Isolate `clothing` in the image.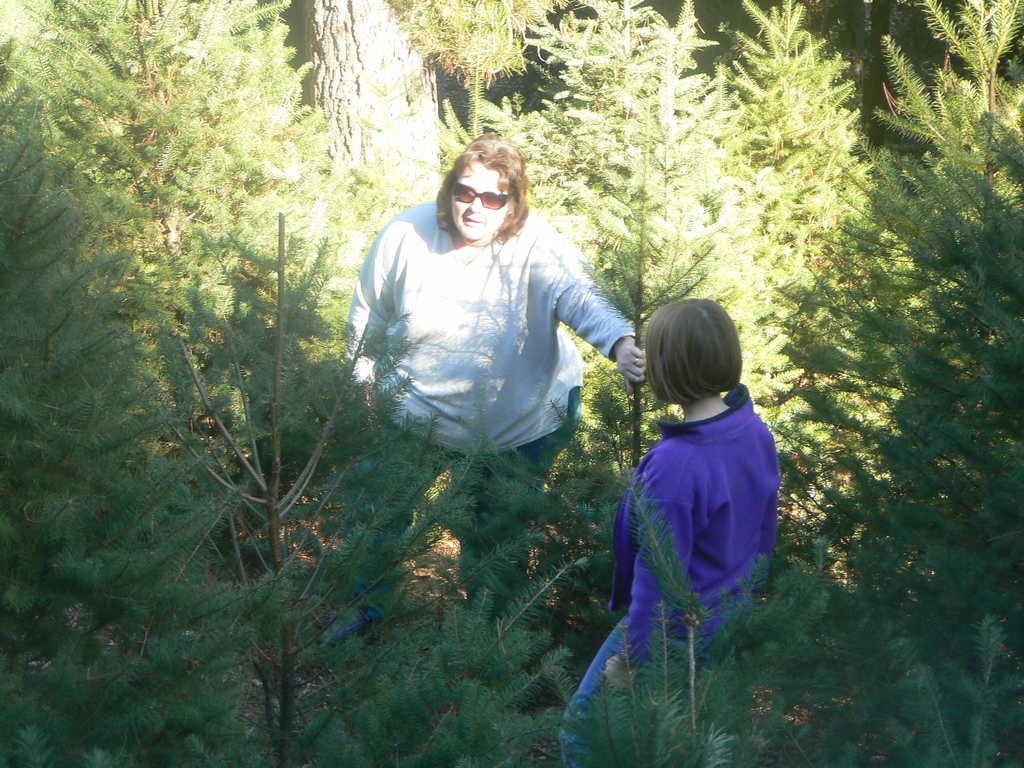
Isolated region: <bbox>532, 334, 808, 717</bbox>.
